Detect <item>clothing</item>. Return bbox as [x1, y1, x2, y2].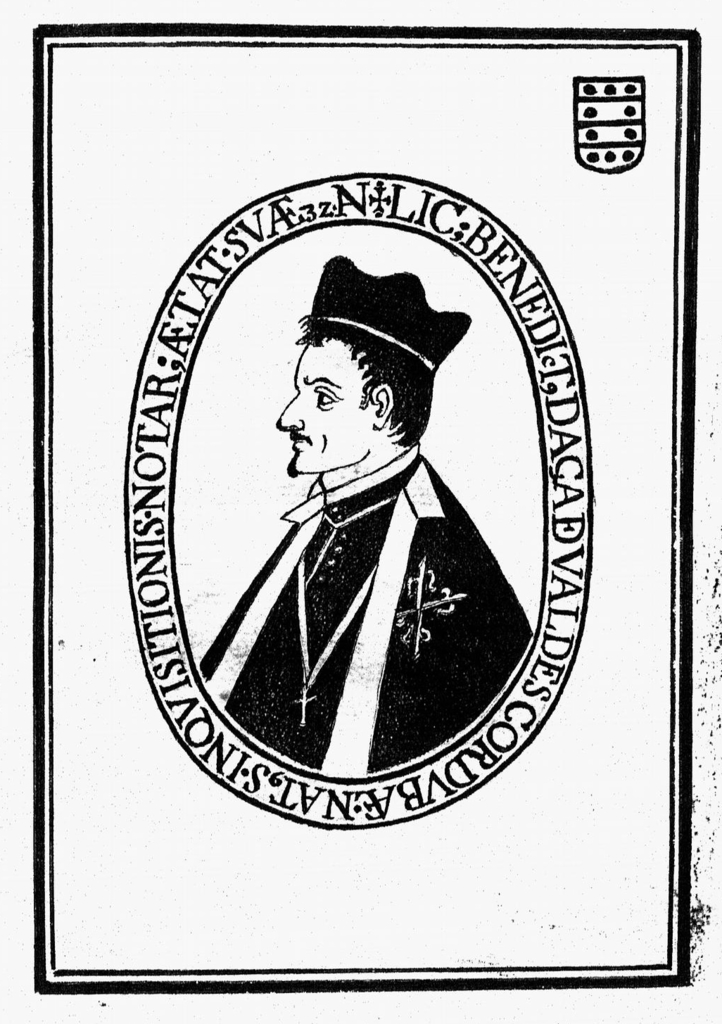
[197, 457, 530, 780].
